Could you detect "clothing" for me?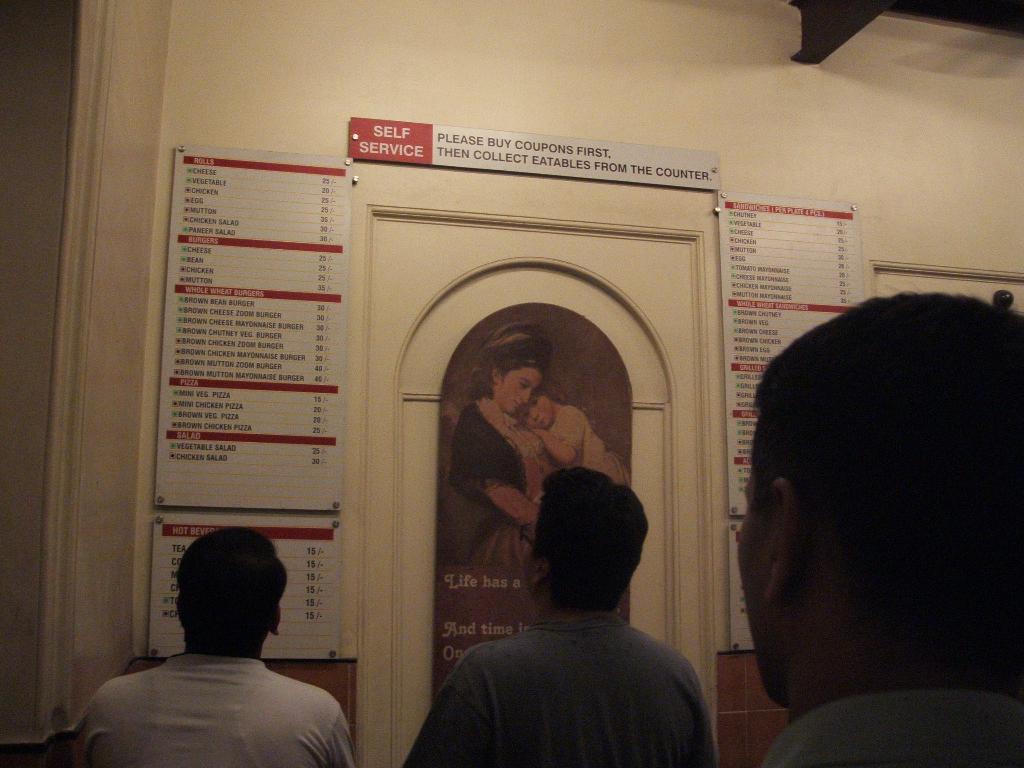
Detection result: pyautogui.locateOnScreen(72, 652, 361, 767).
